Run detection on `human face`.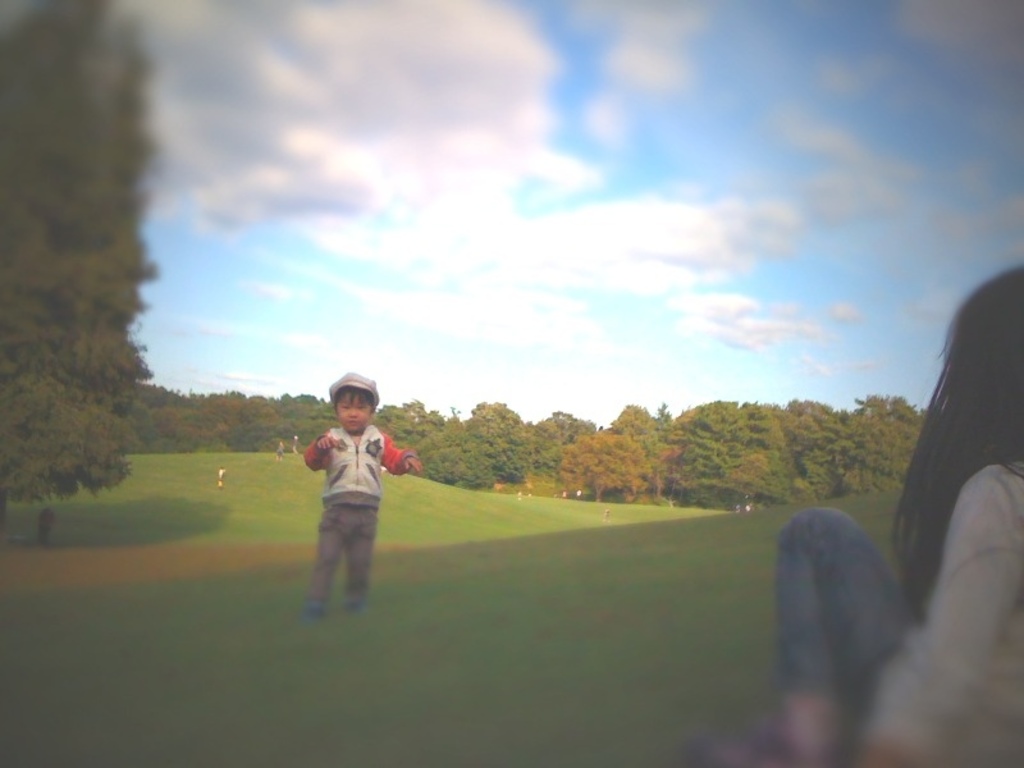
Result: 342/392/366/433.
